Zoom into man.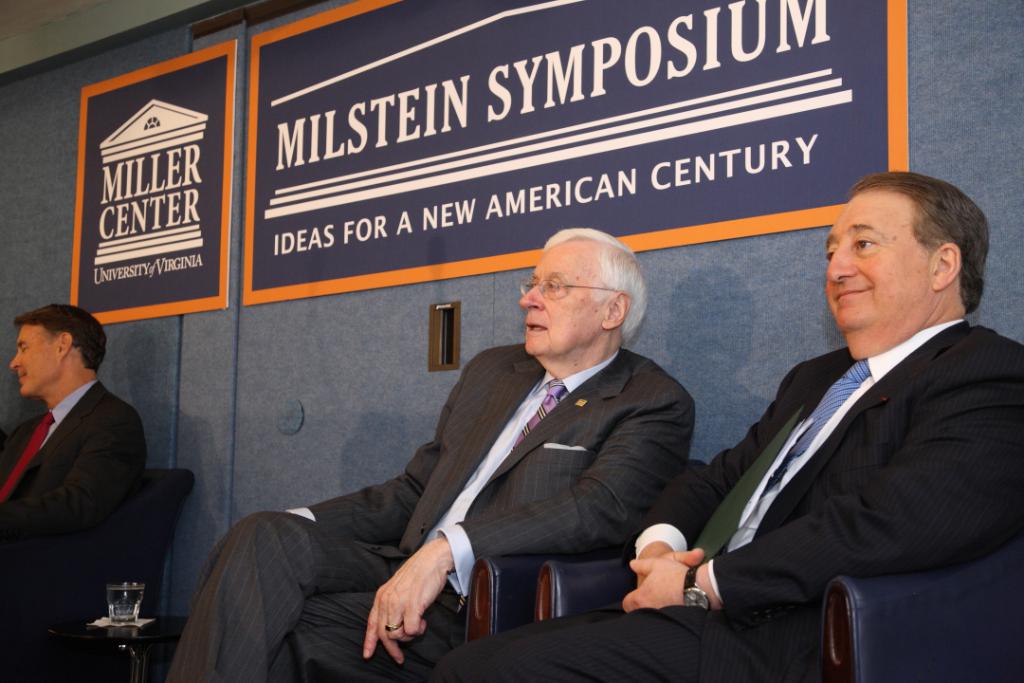
Zoom target: box(162, 225, 693, 682).
